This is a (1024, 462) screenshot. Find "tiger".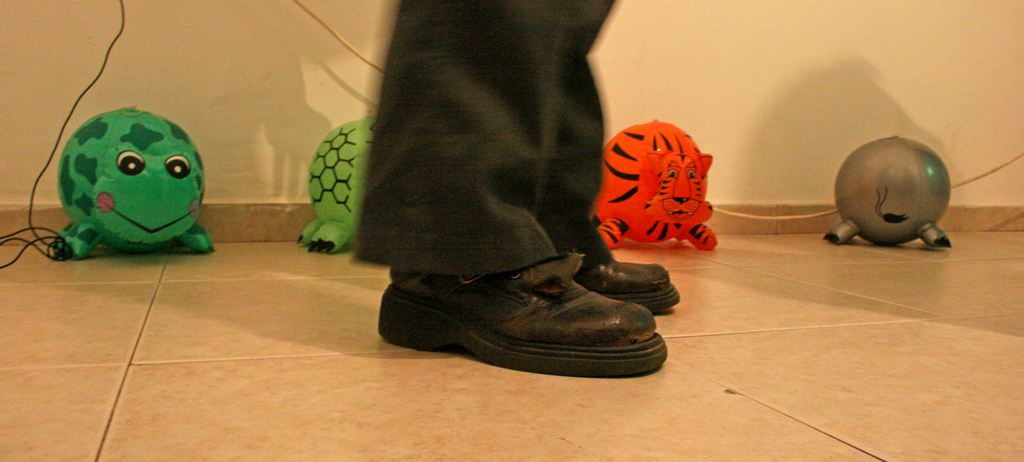
Bounding box: 605/127/720/261.
